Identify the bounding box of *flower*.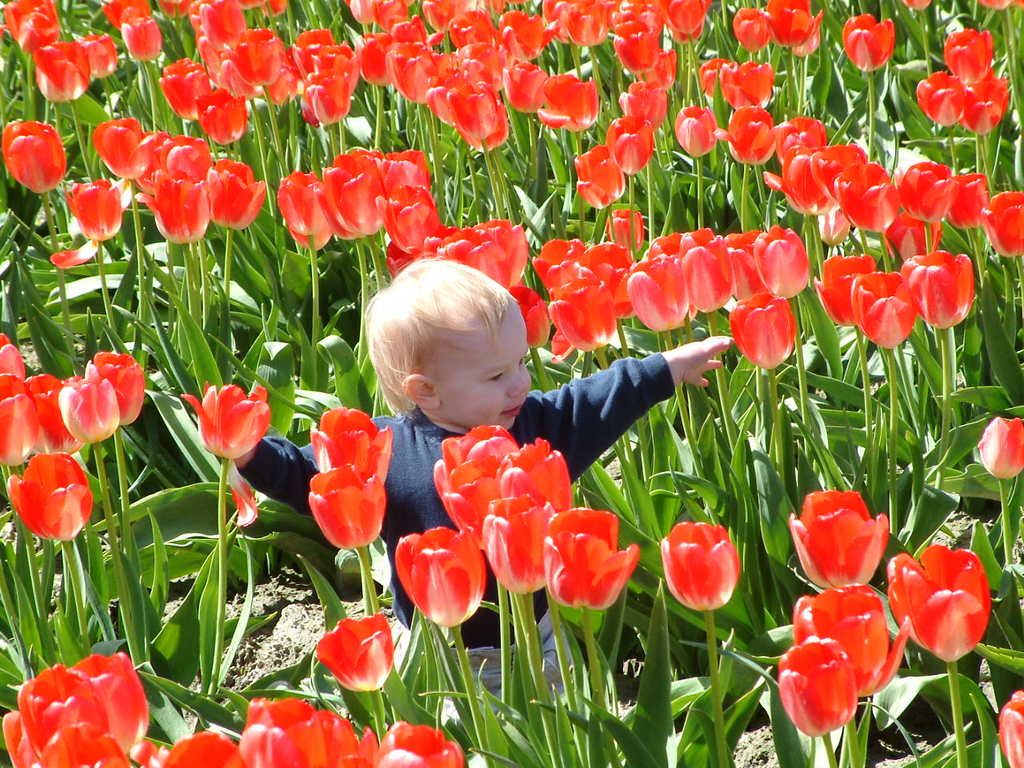
box=[1001, 687, 1023, 766].
